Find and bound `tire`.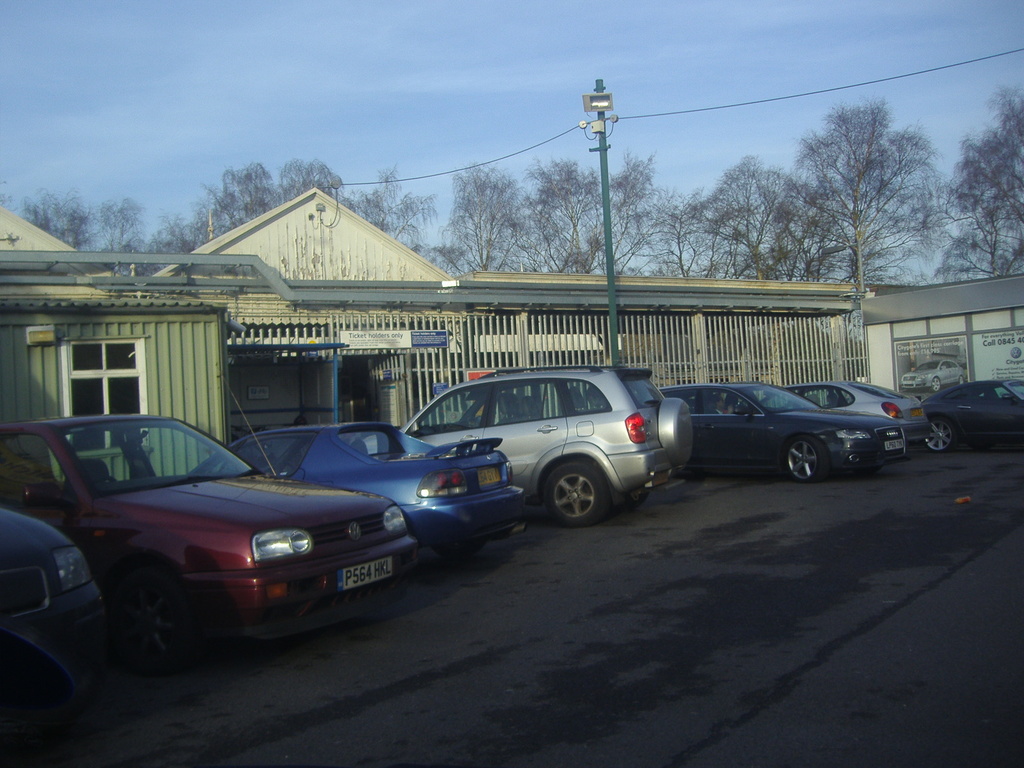
Bound: {"x1": 435, "y1": 539, "x2": 484, "y2": 556}.
